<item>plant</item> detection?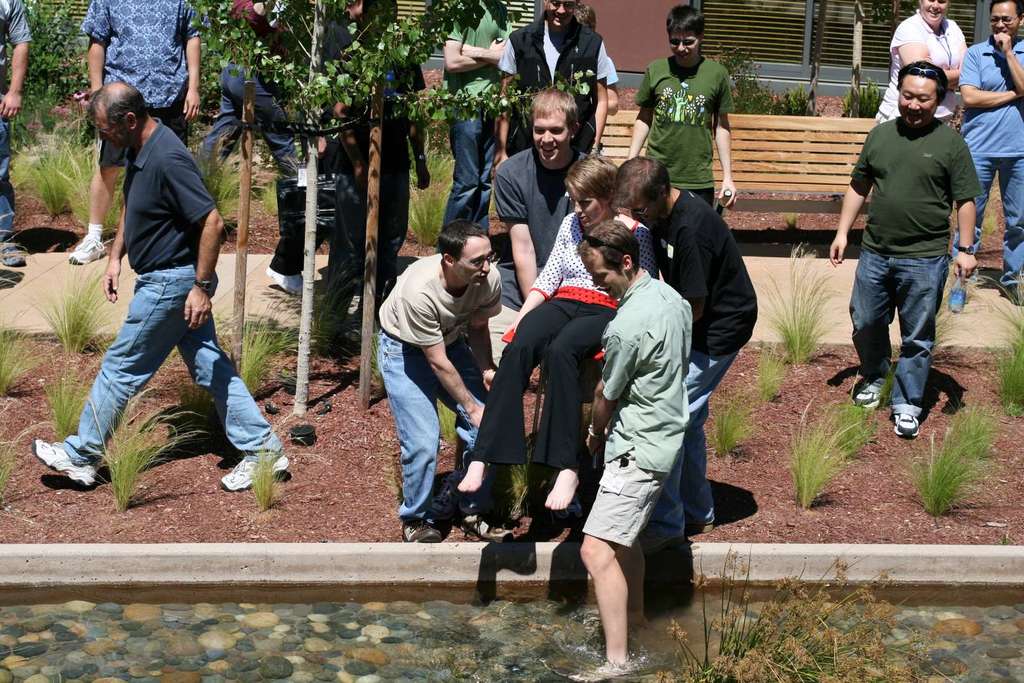
region(0, 309, 49, 390)
